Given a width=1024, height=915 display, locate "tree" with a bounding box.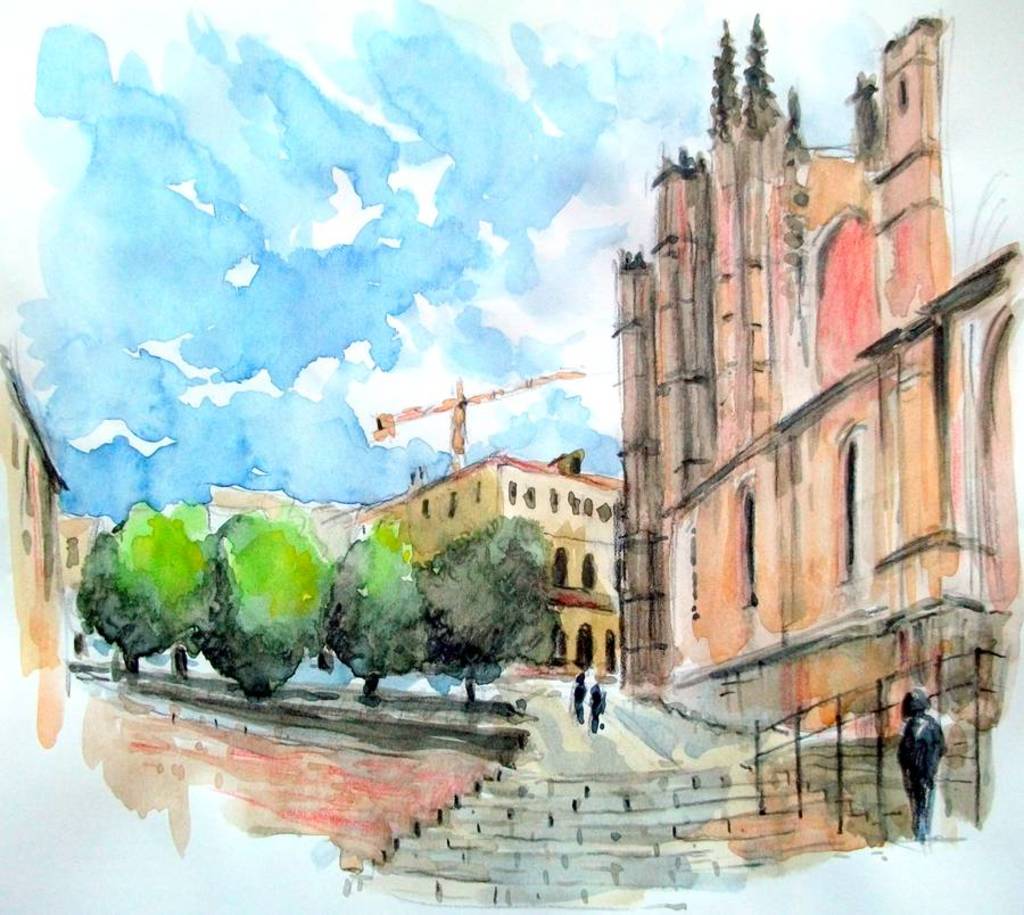
Located: 426/512/560/702.
